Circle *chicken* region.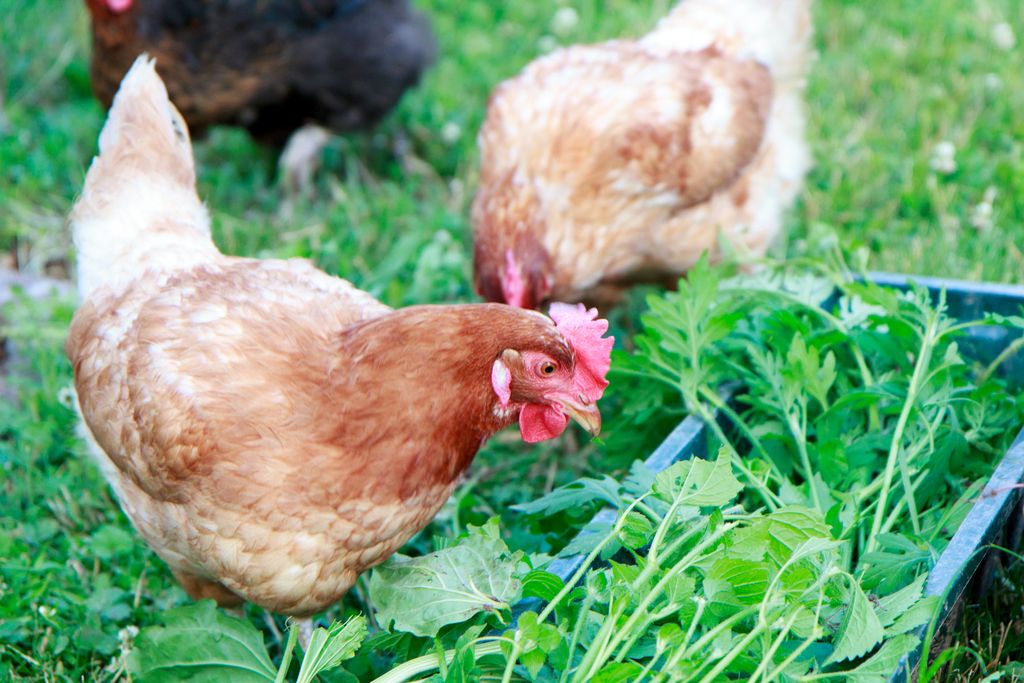
Region: {"left": 471, "top": 0, "right": 832, "bottom": 314}.
